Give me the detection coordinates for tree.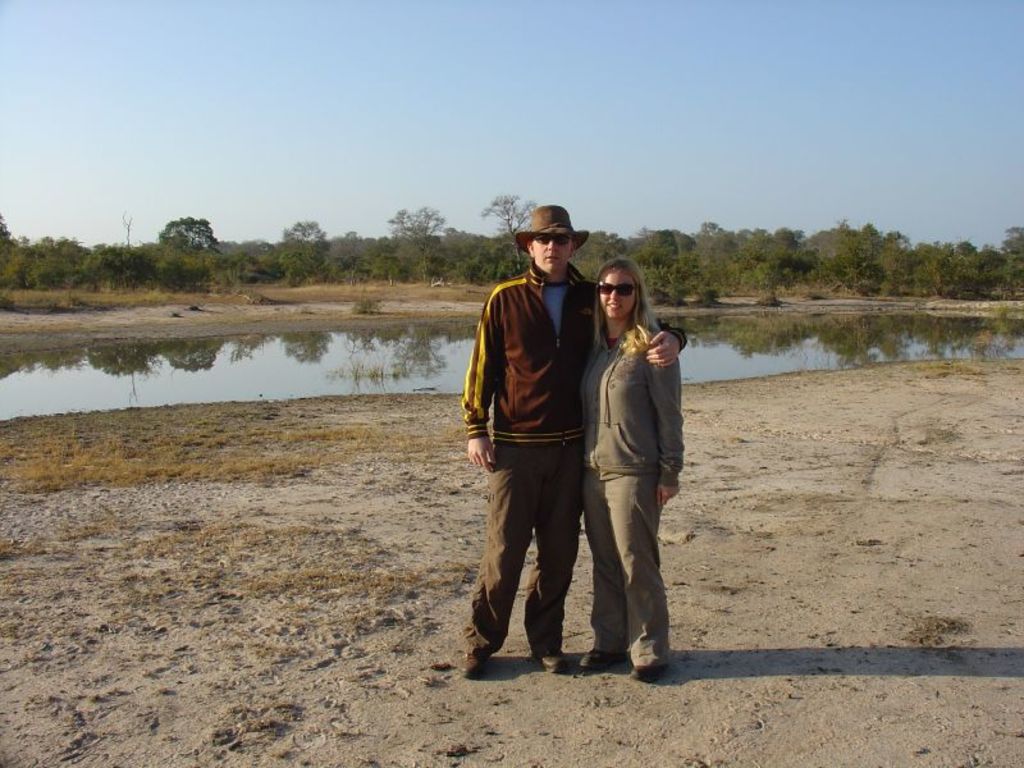
x1=151, y1=239, x2=209, y2=291.
